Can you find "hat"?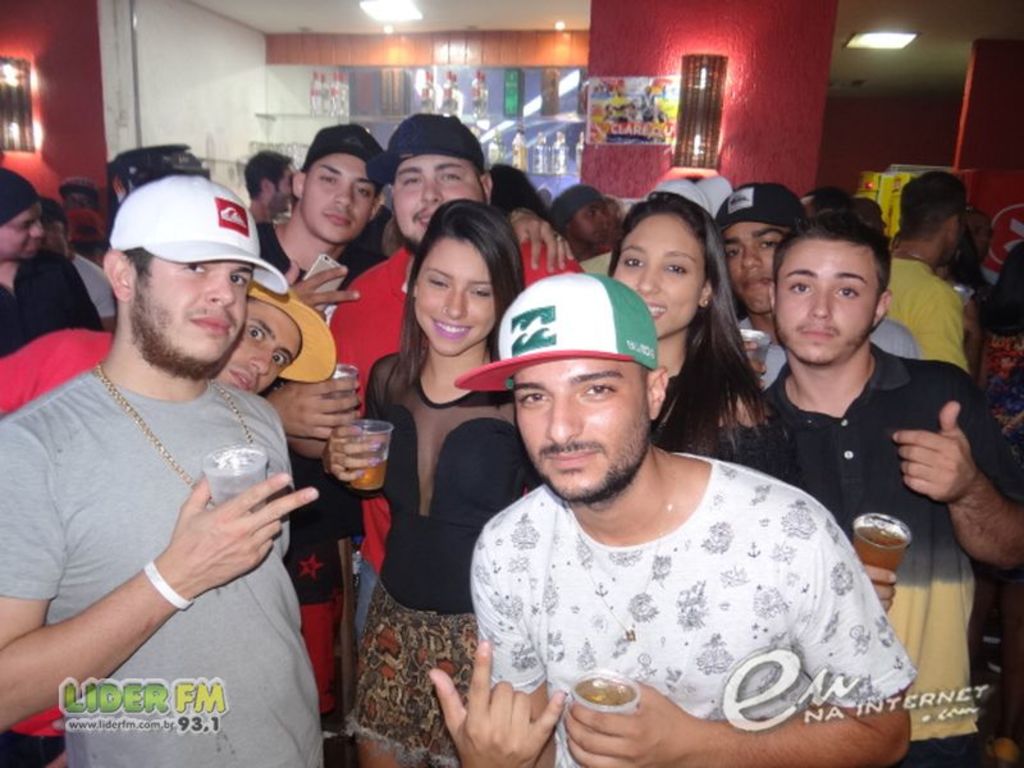
Yes, bounding box: (left=365, top=113, right=485, bottom=187).
